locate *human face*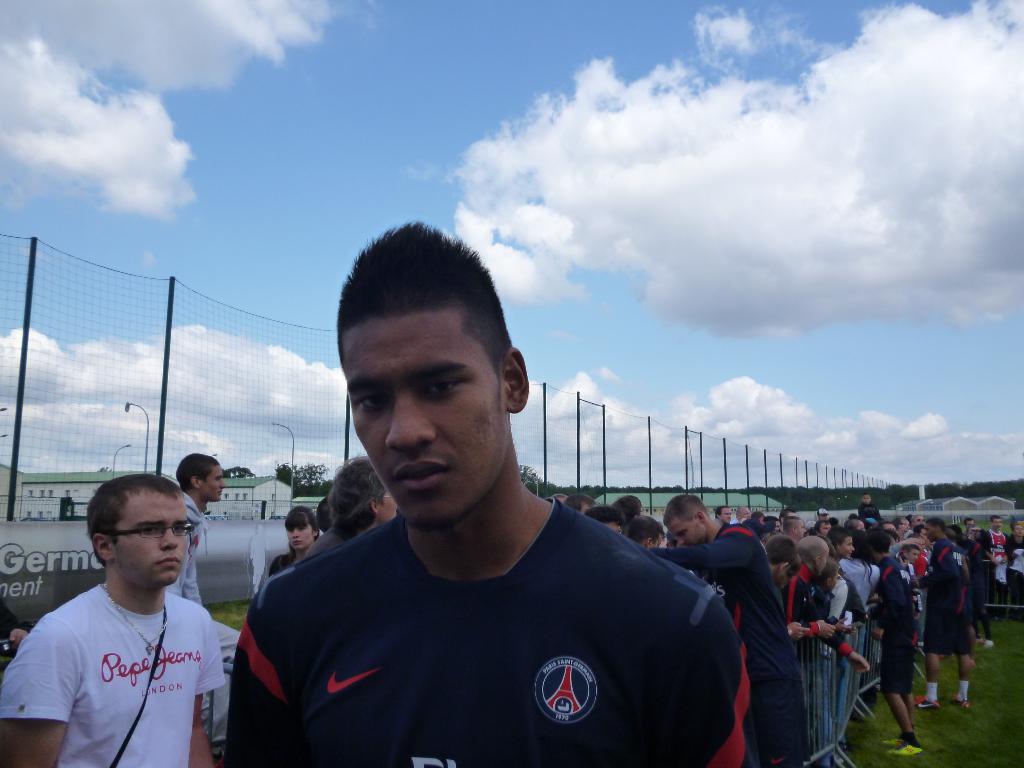
rect(291, 527, 312, 548)
